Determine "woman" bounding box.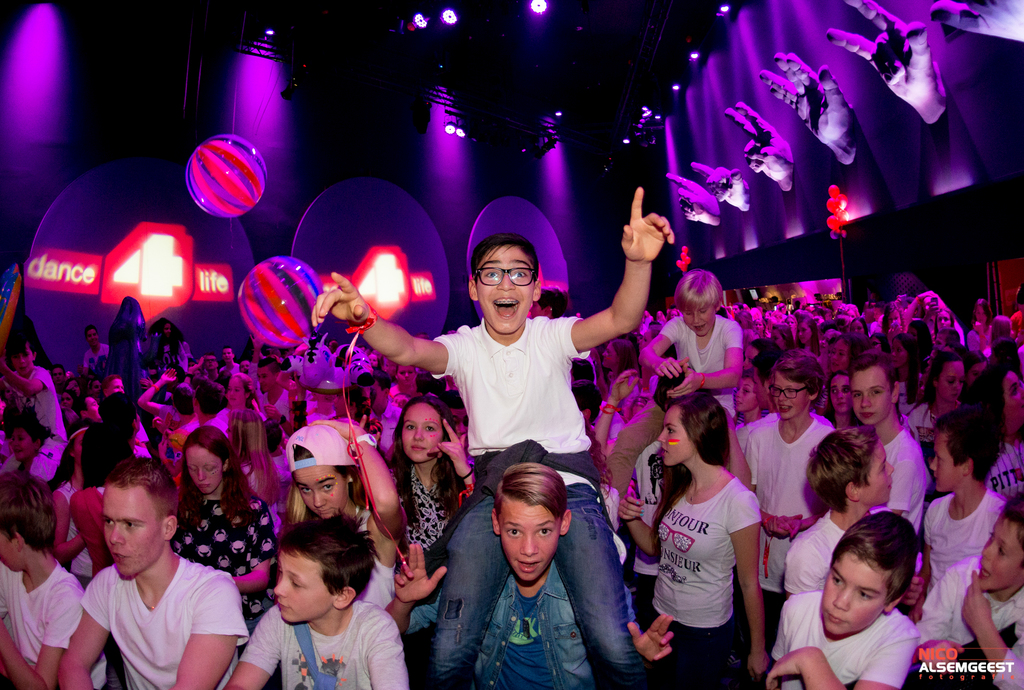
Determined: [left=172, top=425, right=283, bottom=689].
